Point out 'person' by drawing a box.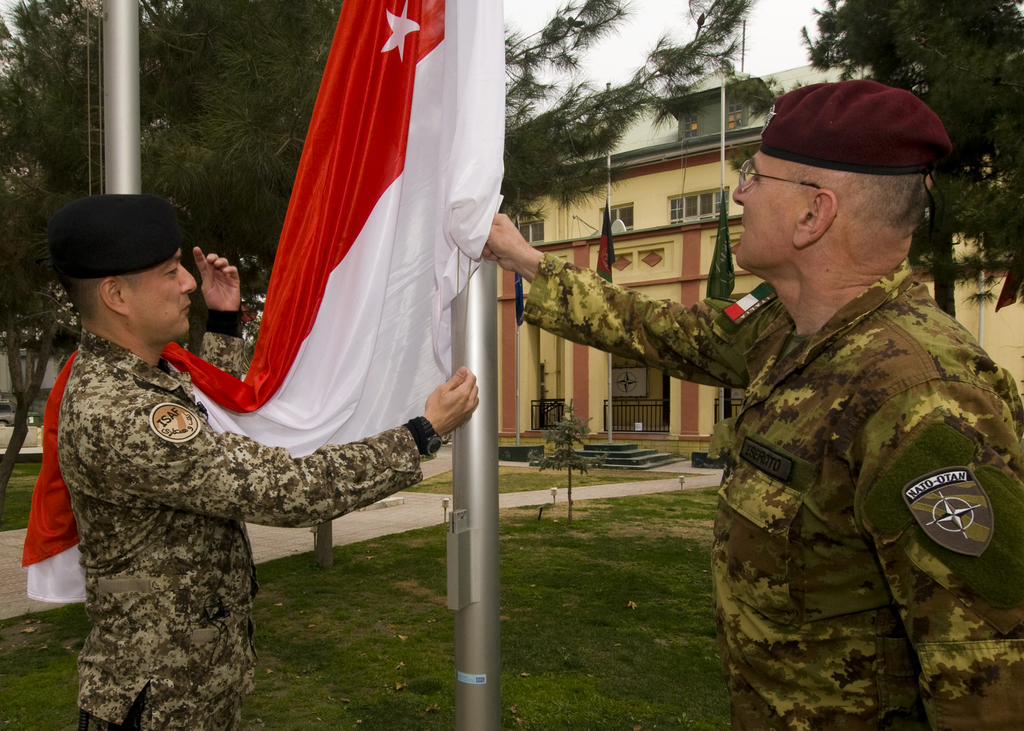
<box>22,177,413,700</box>.
